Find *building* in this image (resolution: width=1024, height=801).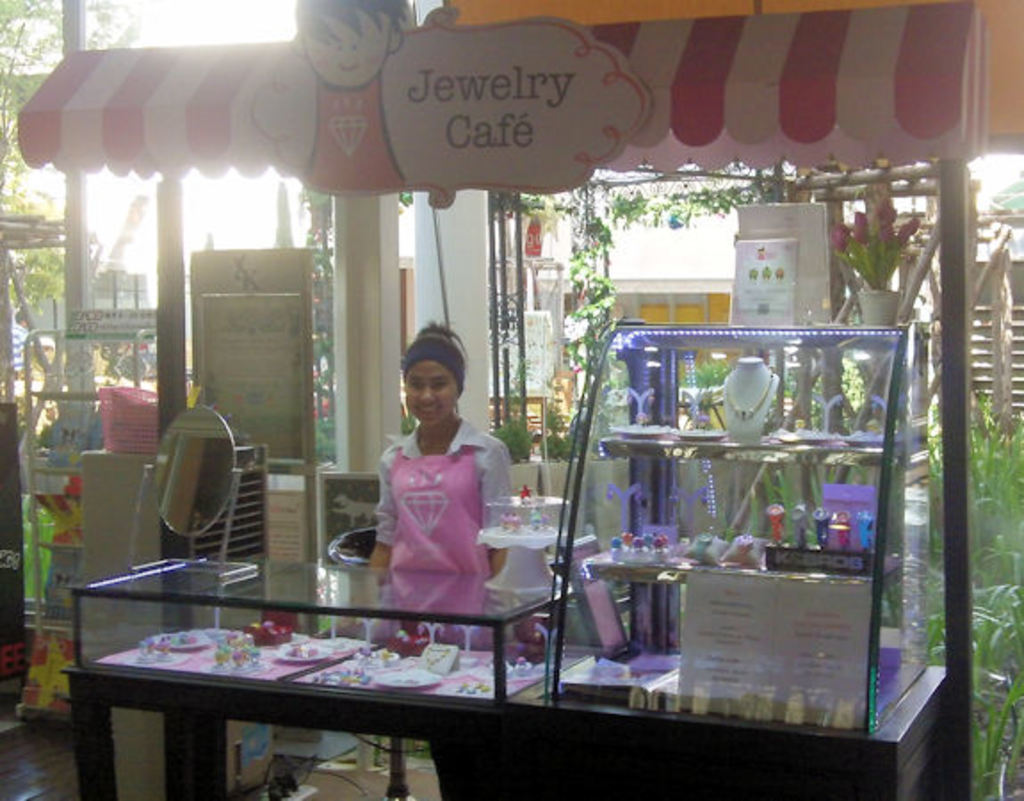
119/223/1022/441.
